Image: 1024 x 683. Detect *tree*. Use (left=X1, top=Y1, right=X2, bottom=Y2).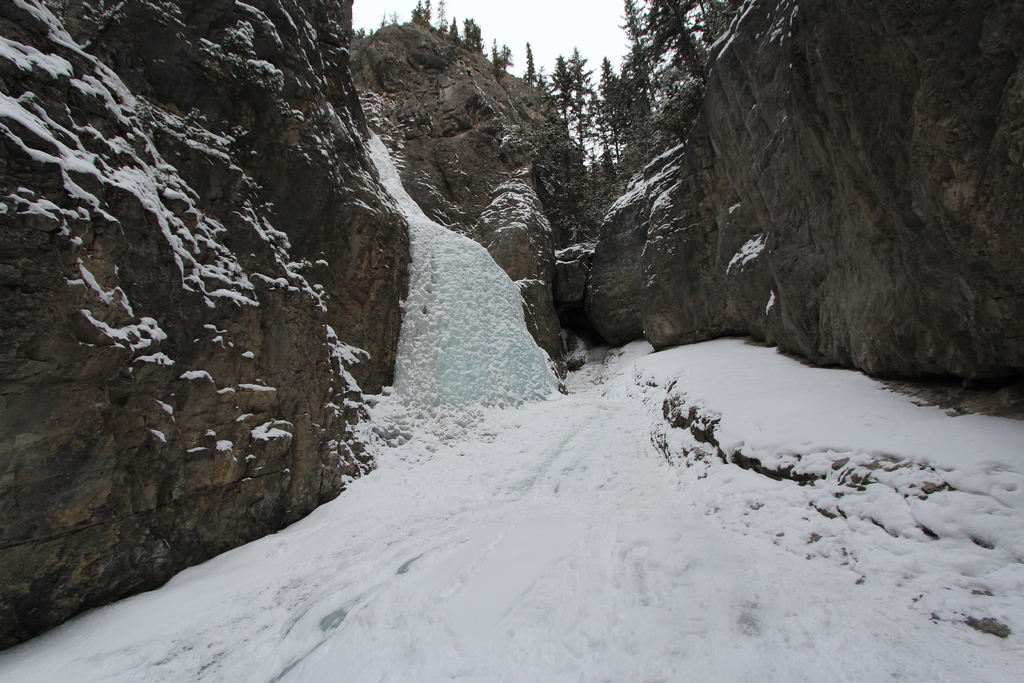
(left=602, top=58, right=631, bottom=163).
